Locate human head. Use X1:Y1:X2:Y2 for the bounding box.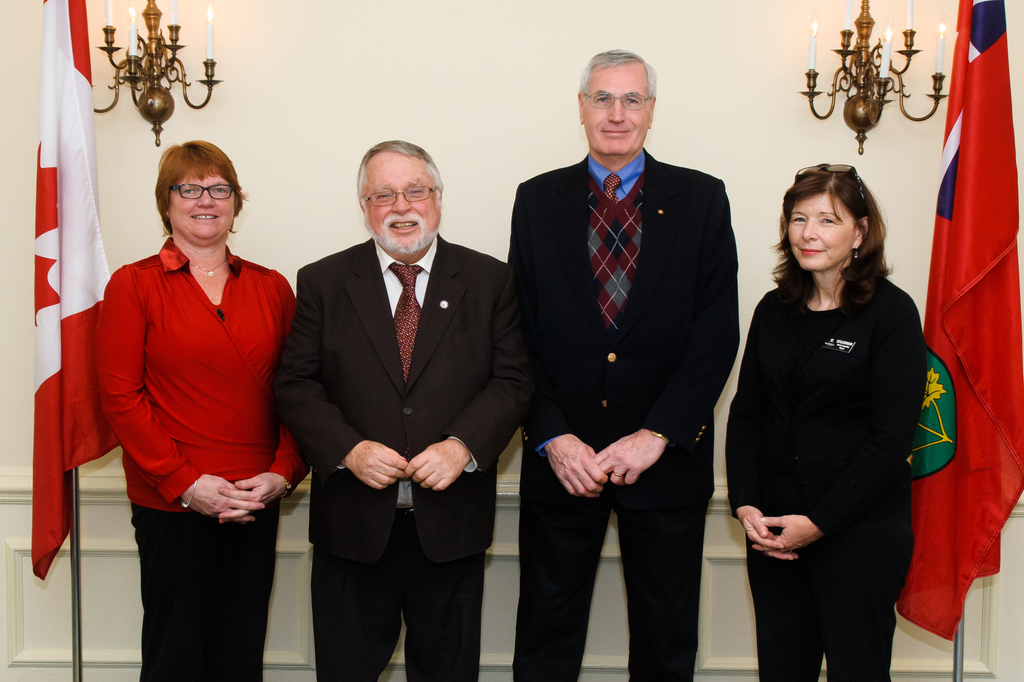
357:137:442:254.
